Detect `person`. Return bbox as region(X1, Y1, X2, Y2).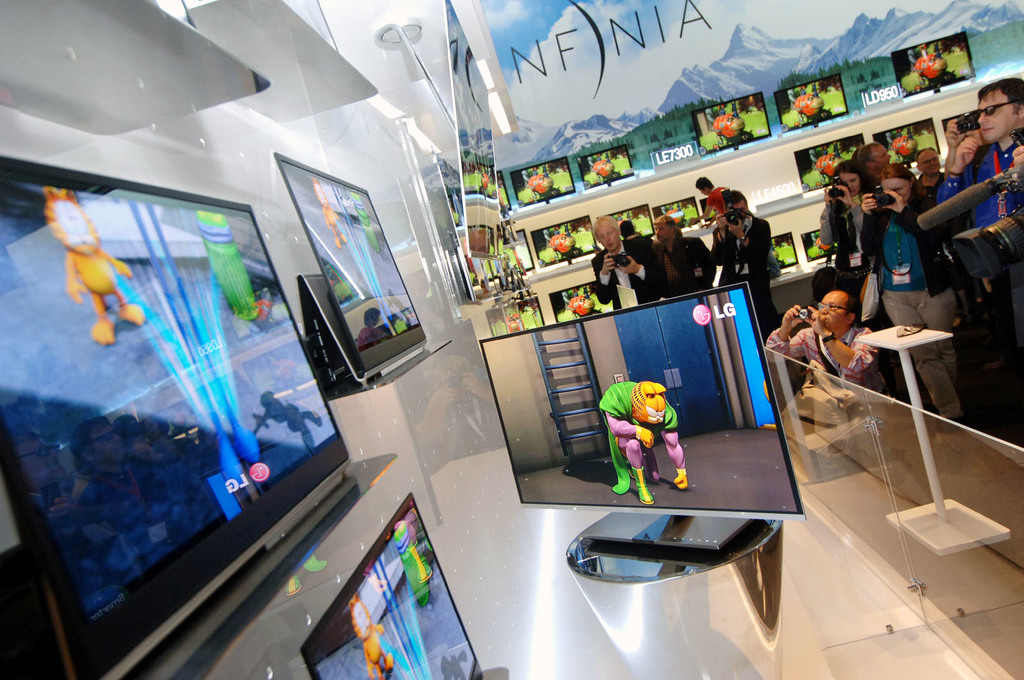
region(819, 160, 911, 409).
